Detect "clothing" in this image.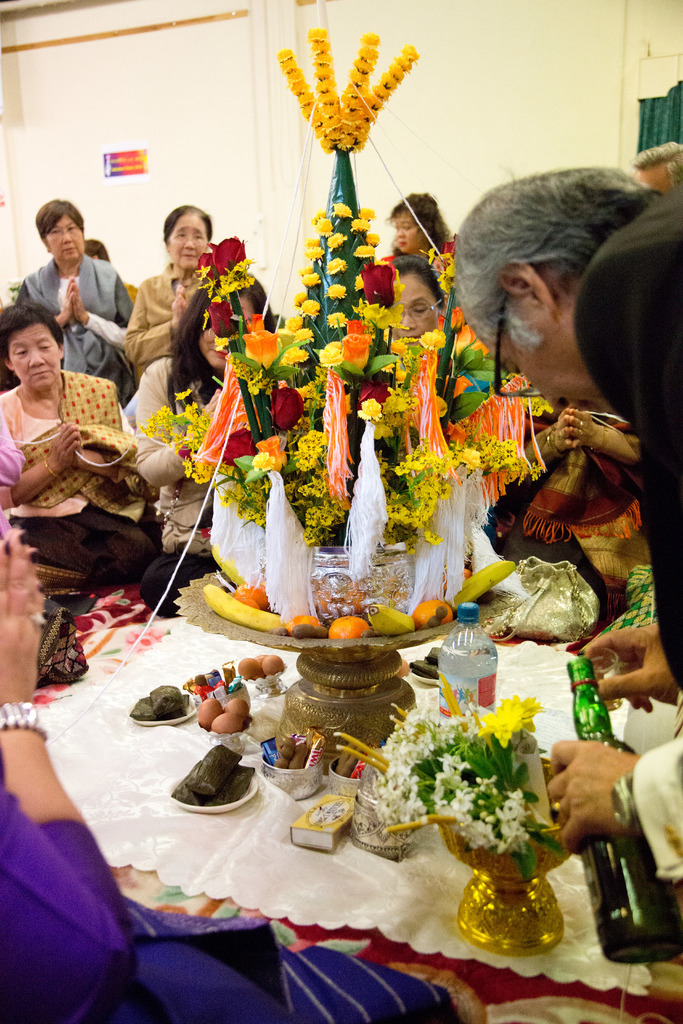
Detection: pyautogui.locateOnScreen(124, 261, 205, 364).
